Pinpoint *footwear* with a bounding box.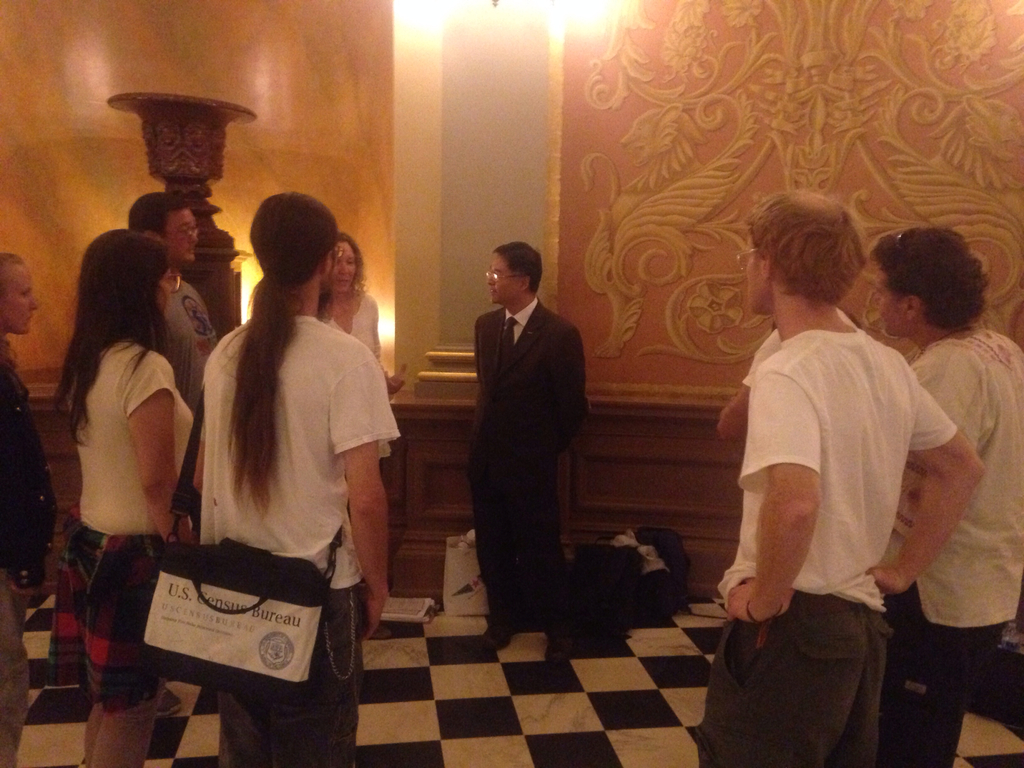
rect(156, 680, 191, 721).
